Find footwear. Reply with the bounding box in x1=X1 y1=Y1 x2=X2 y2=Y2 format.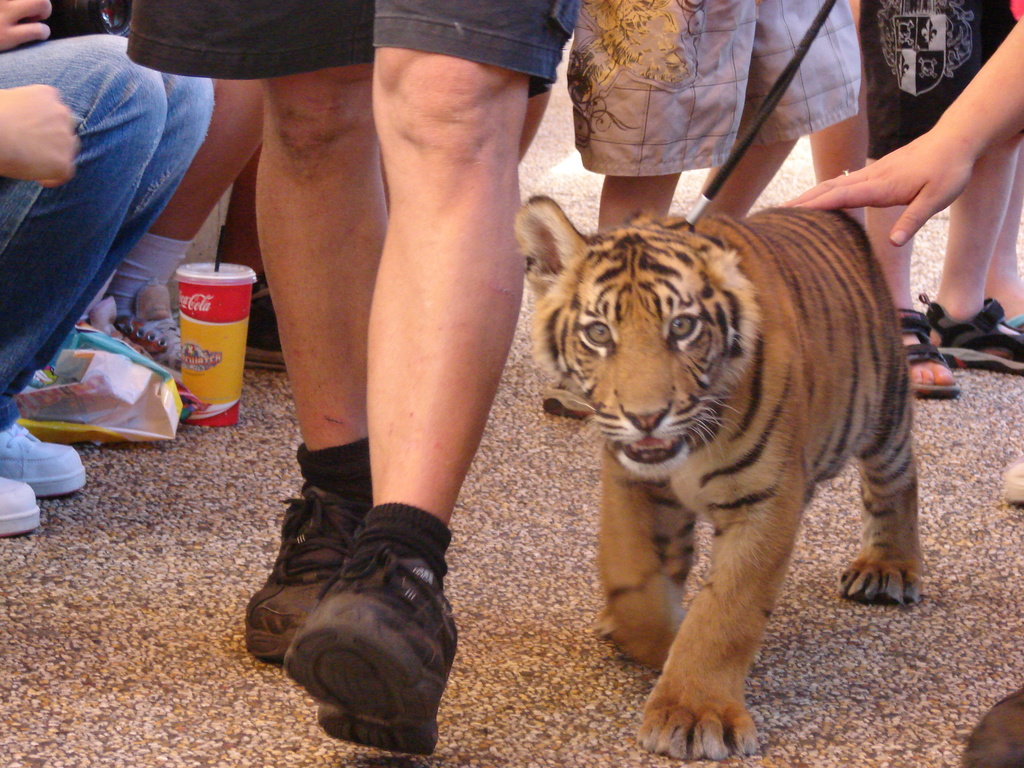
x1=239 y1=450 x2=380 y2=675.
